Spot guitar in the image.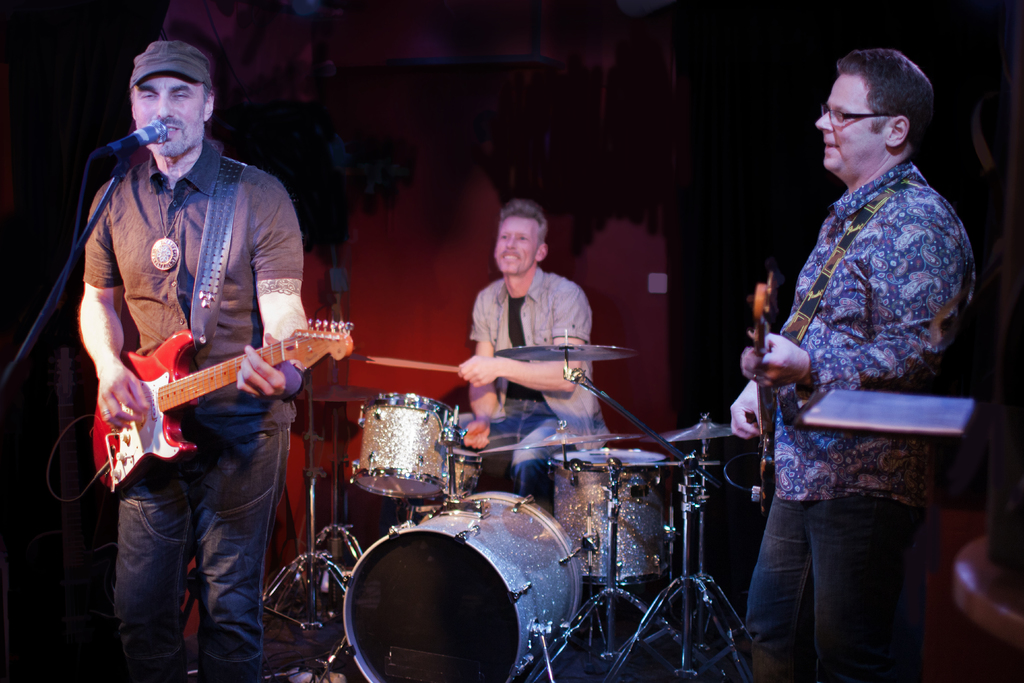
guitar found at {"left": 729, "top": 278, "right": 781, "bottom": 509}.
